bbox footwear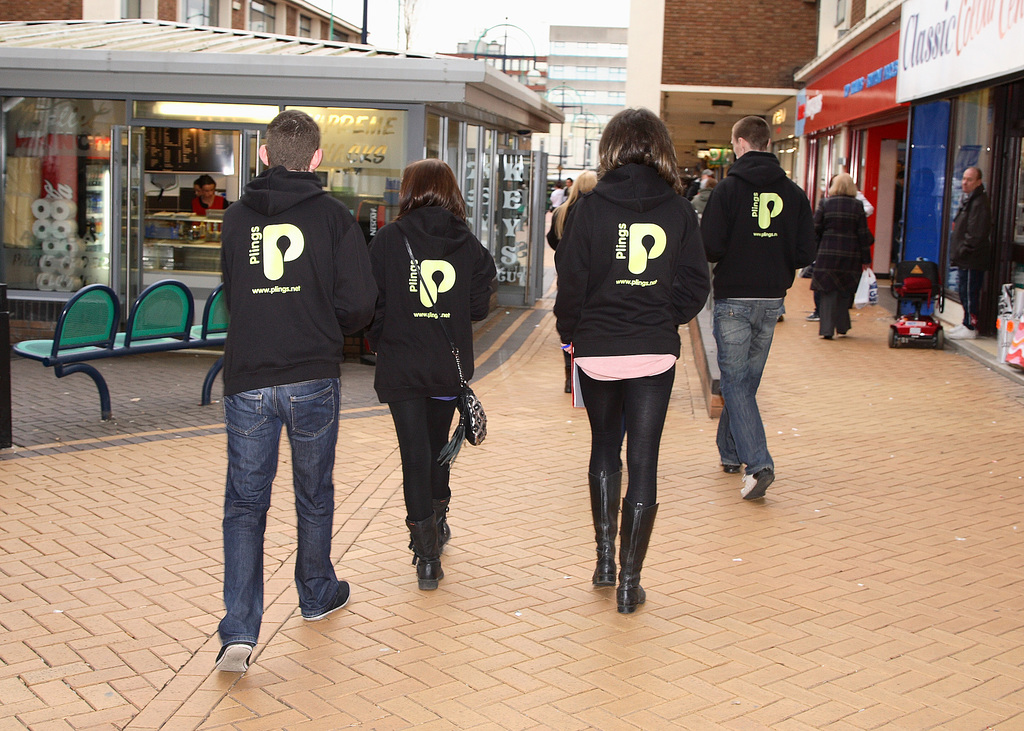
[left=403, top=510, right=444, bottom=589]
